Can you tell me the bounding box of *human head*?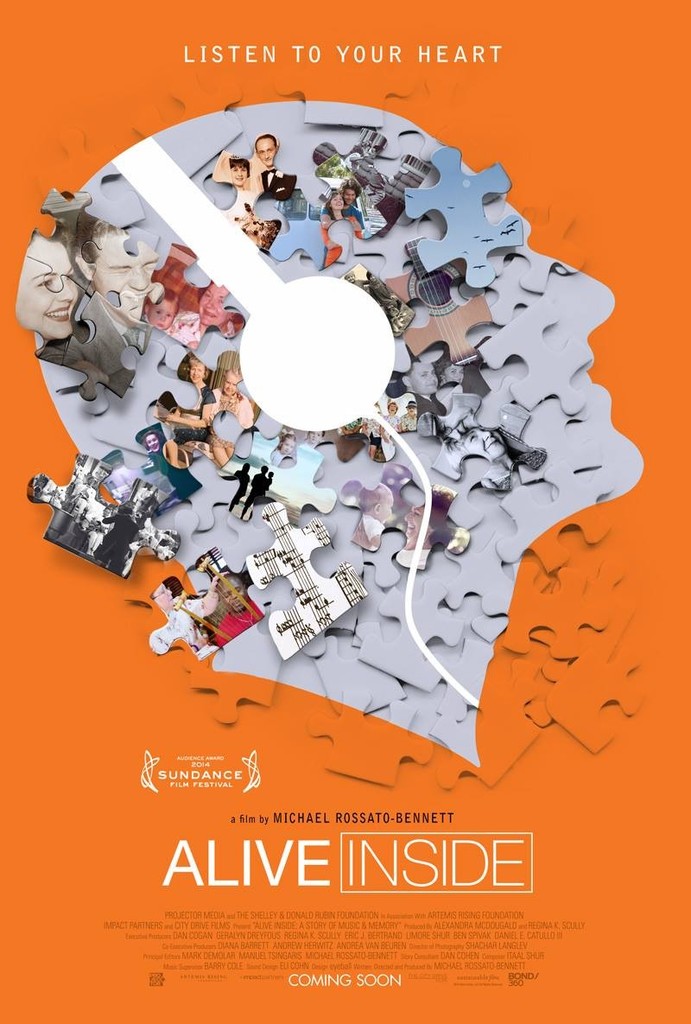
BBox(360, 484, 396, 525).
